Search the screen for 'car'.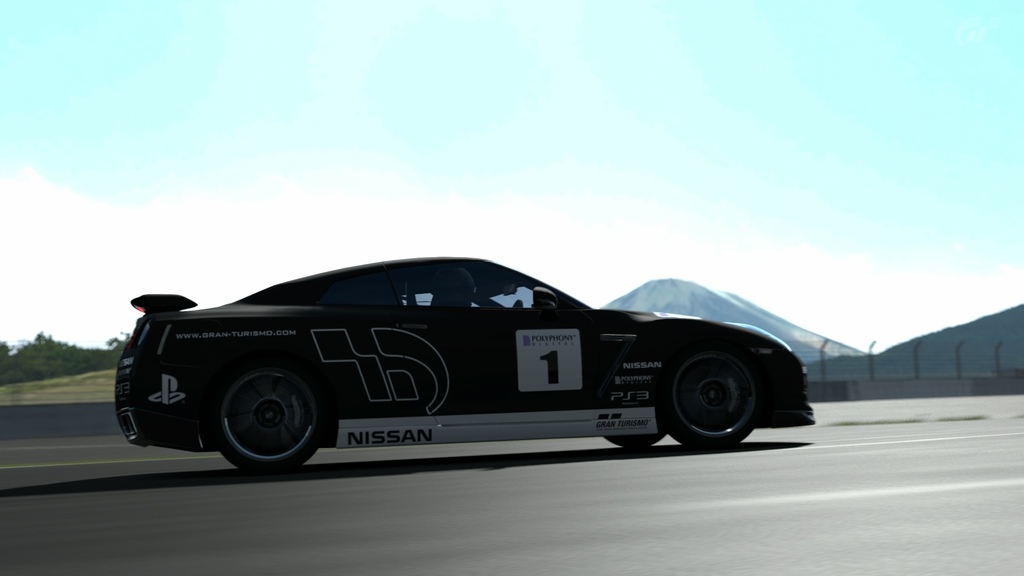
Found at BBox(120, 247, 823, 474).
